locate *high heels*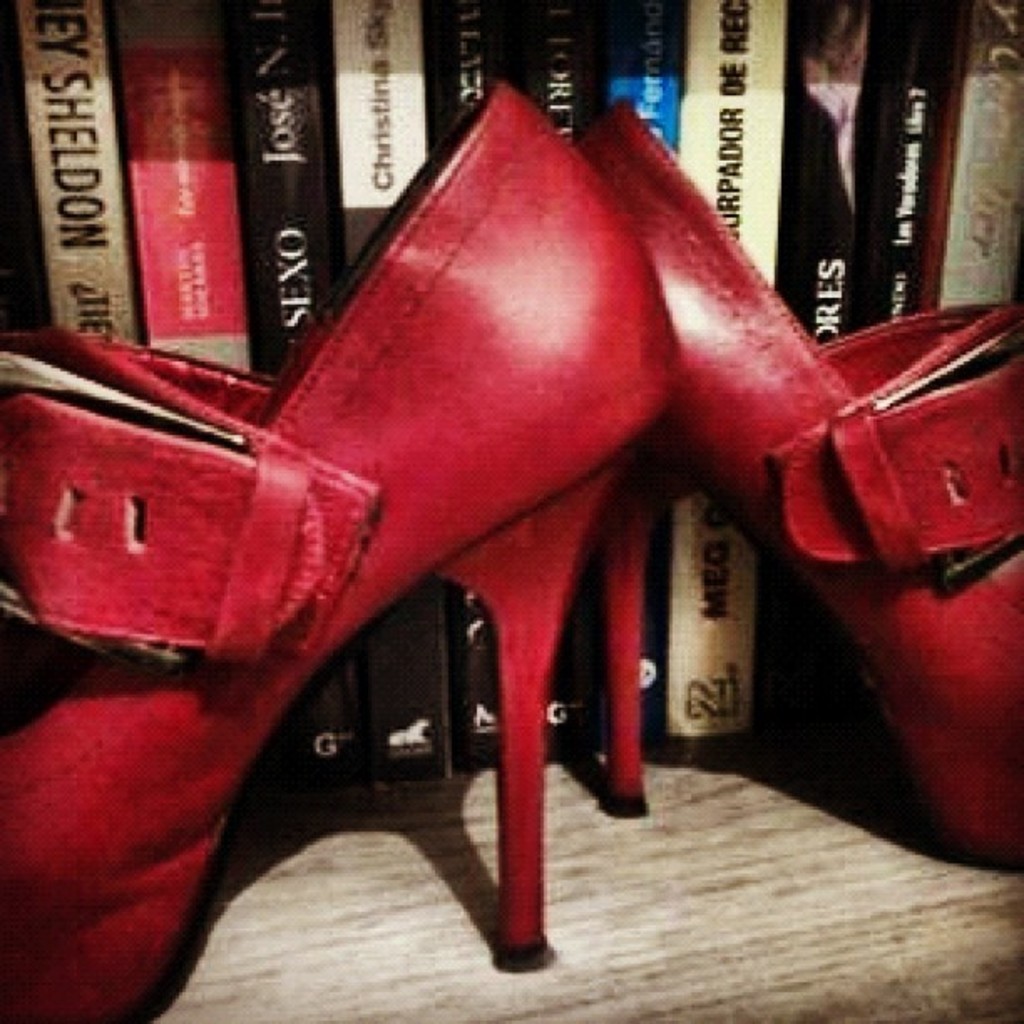
0 74 693 1022
